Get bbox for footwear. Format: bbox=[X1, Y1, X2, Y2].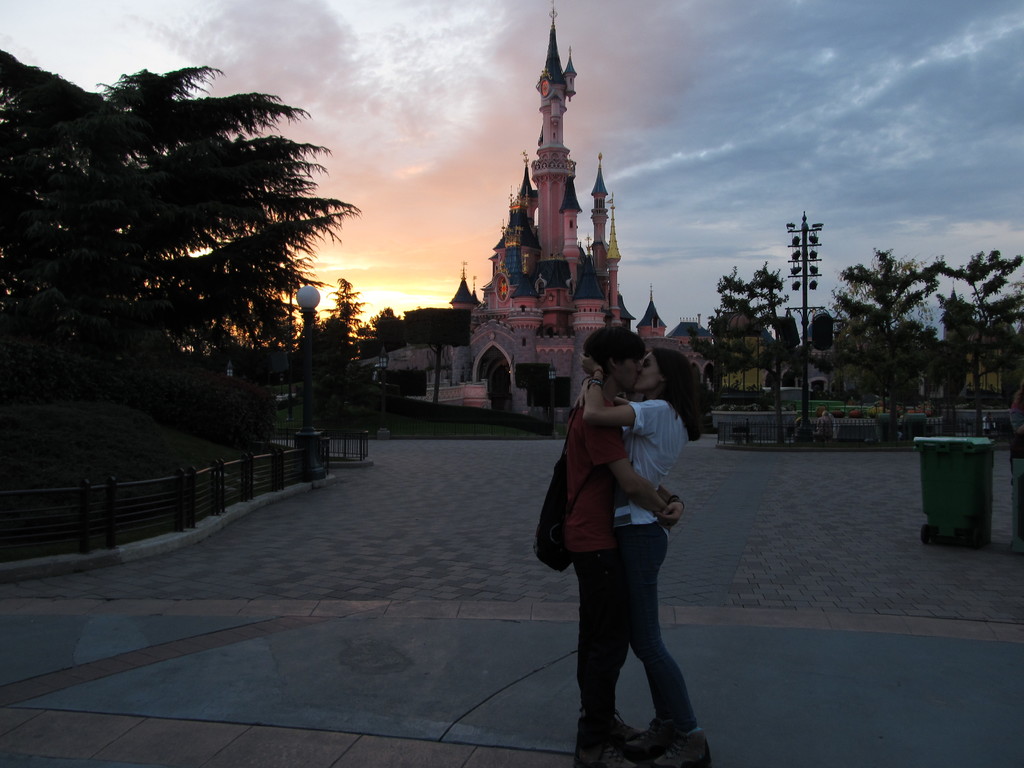
bbox=[573, 744, 639, 767].
